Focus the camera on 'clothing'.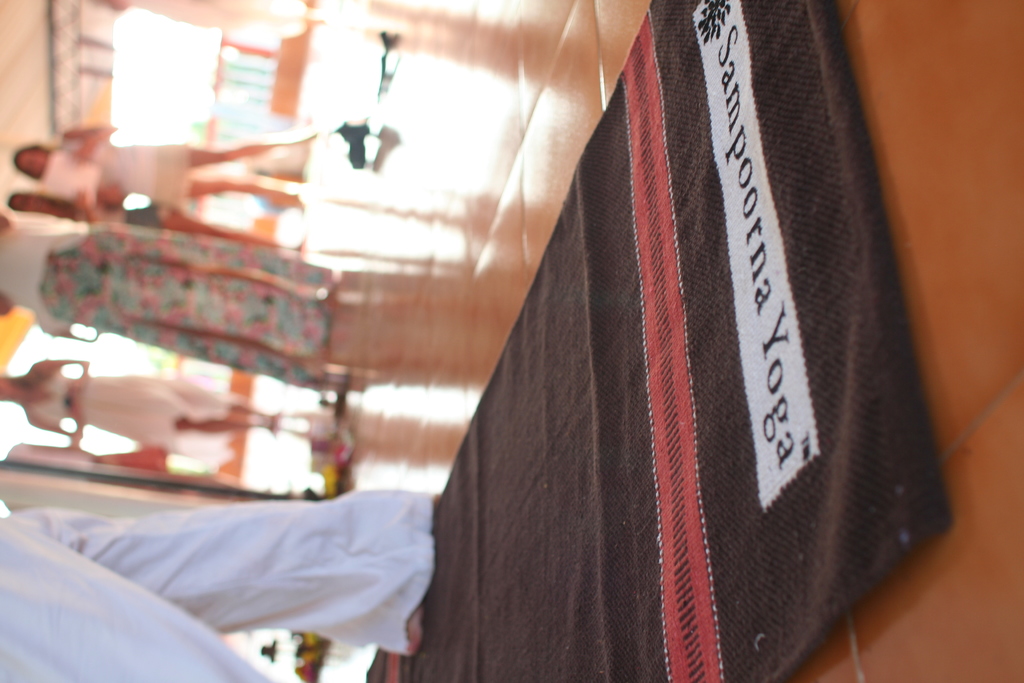
Focus region: {"left": 7, "top": 451, "right": 489, "bottom": 664}.
